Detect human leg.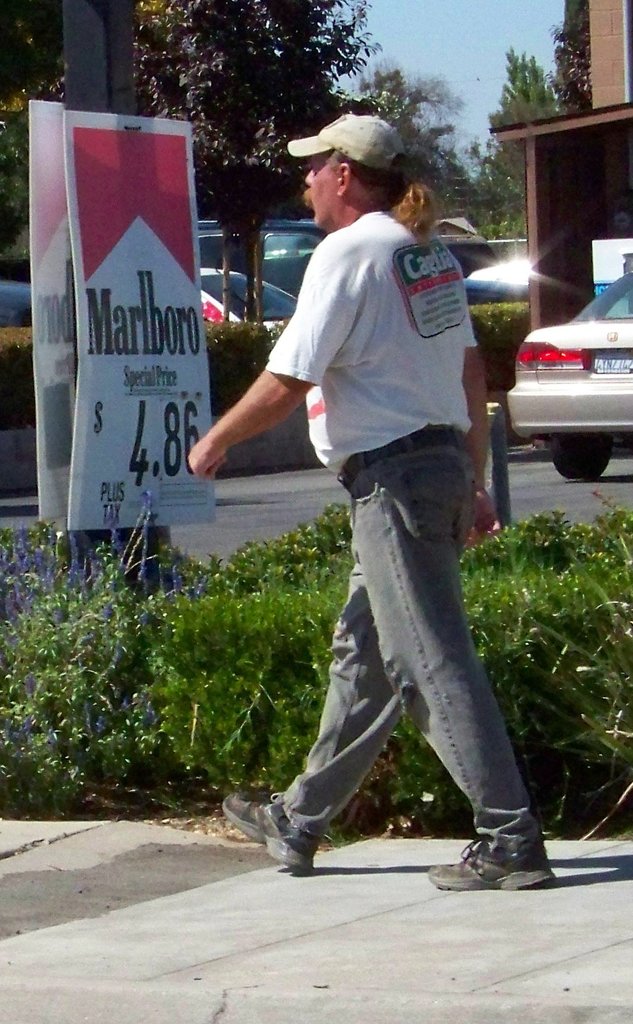
Detected at (x1=227, y1=549, x2=406, y2=868).
